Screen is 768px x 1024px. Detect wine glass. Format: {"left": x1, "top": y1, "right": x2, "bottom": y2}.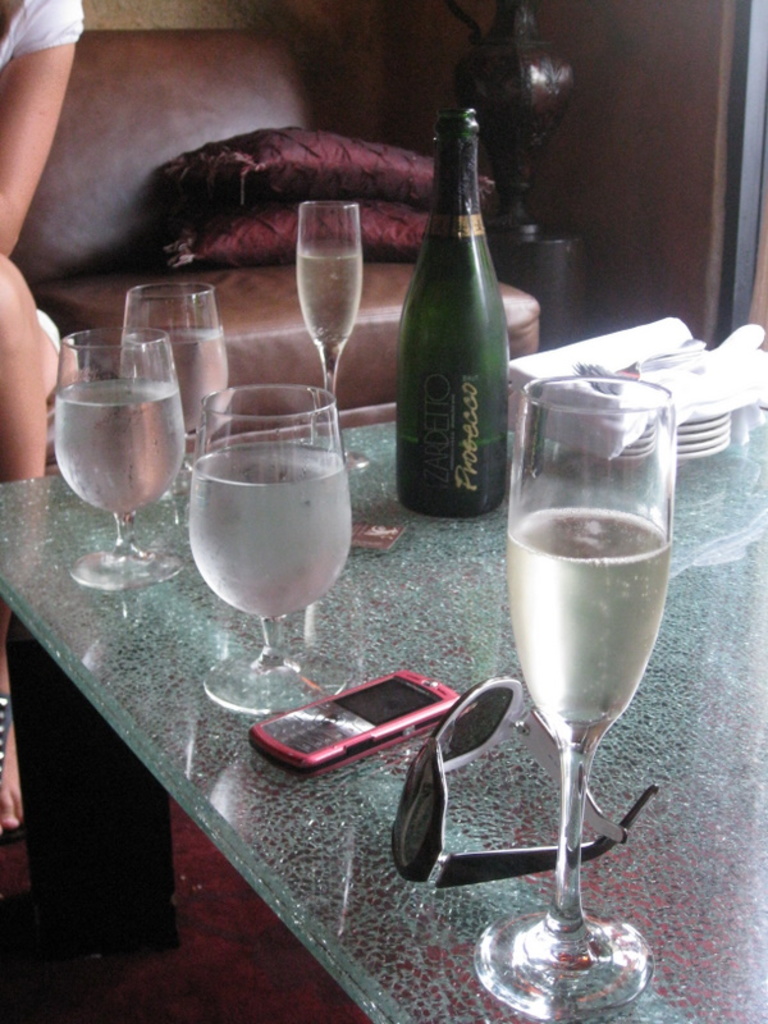
{"left": 123, "top": 270, "right": 237, "bottom": 477}.
